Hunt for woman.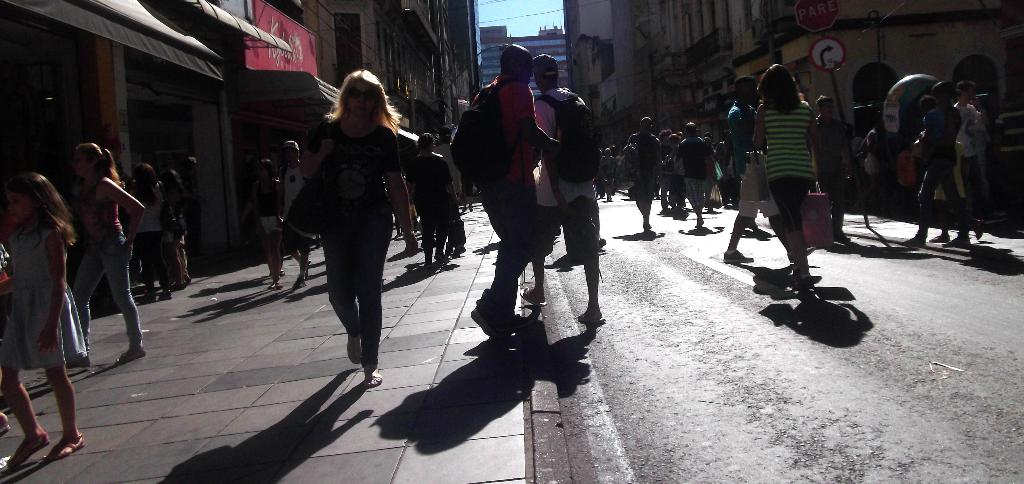
Hunted down at rect(120, 164, 174, 300).
